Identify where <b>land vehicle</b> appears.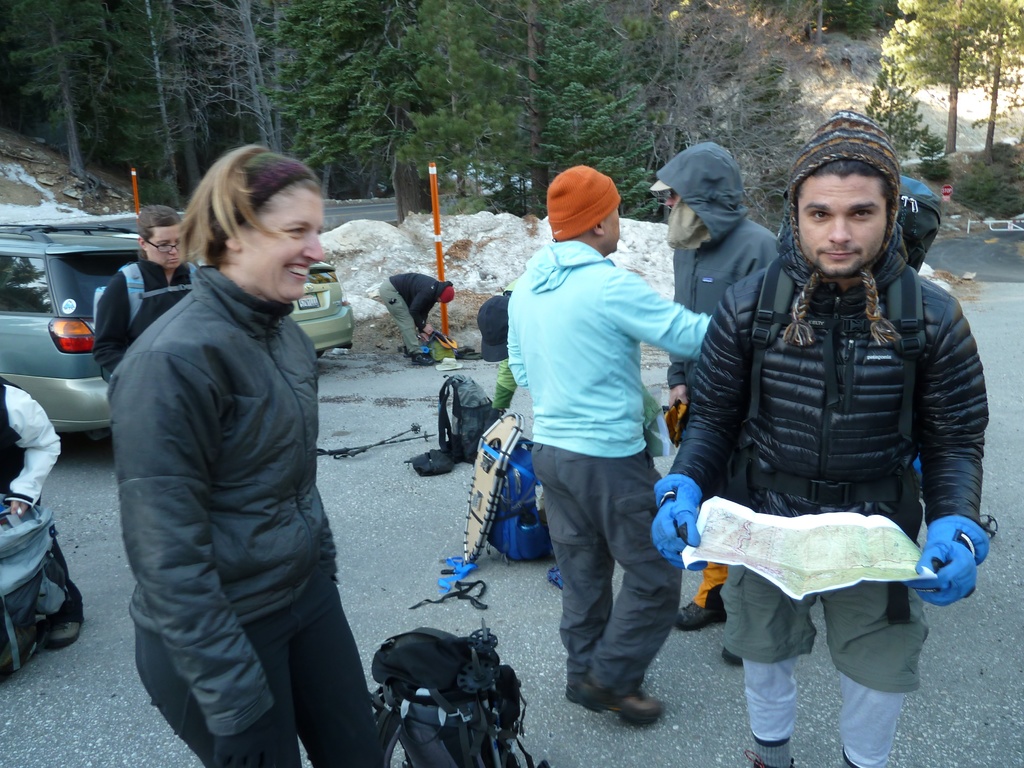
Appears at locate(0, 129, 184, 437).
